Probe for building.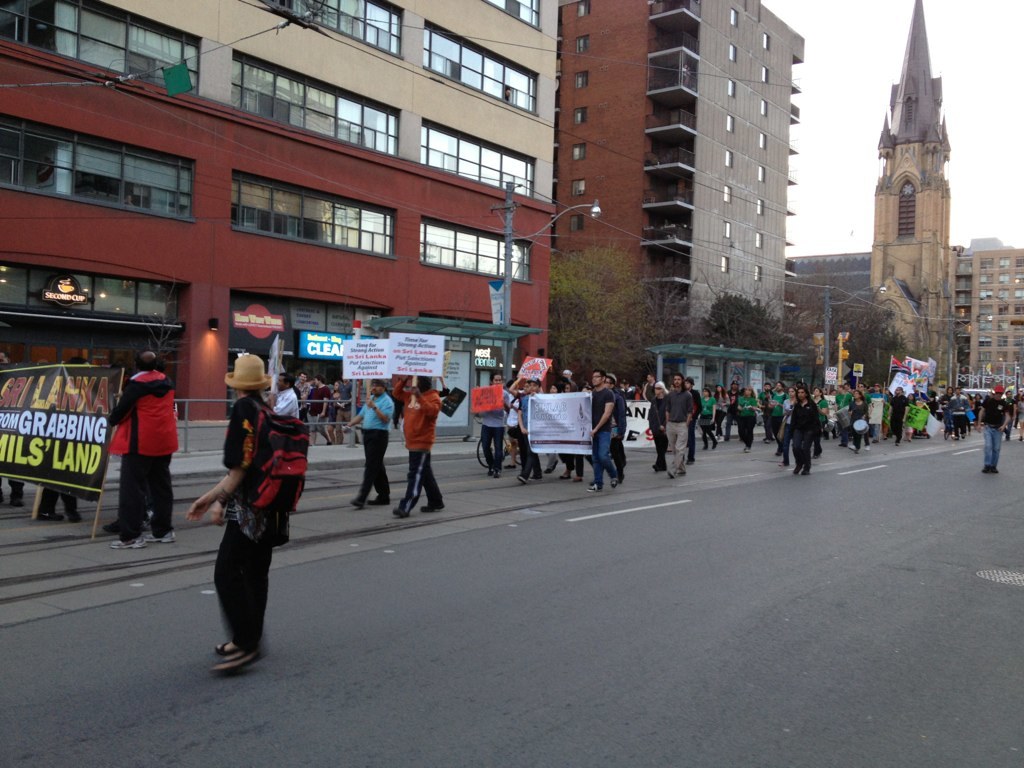
Probe result: x1=0 y1=0 x2=556 y2=426.
